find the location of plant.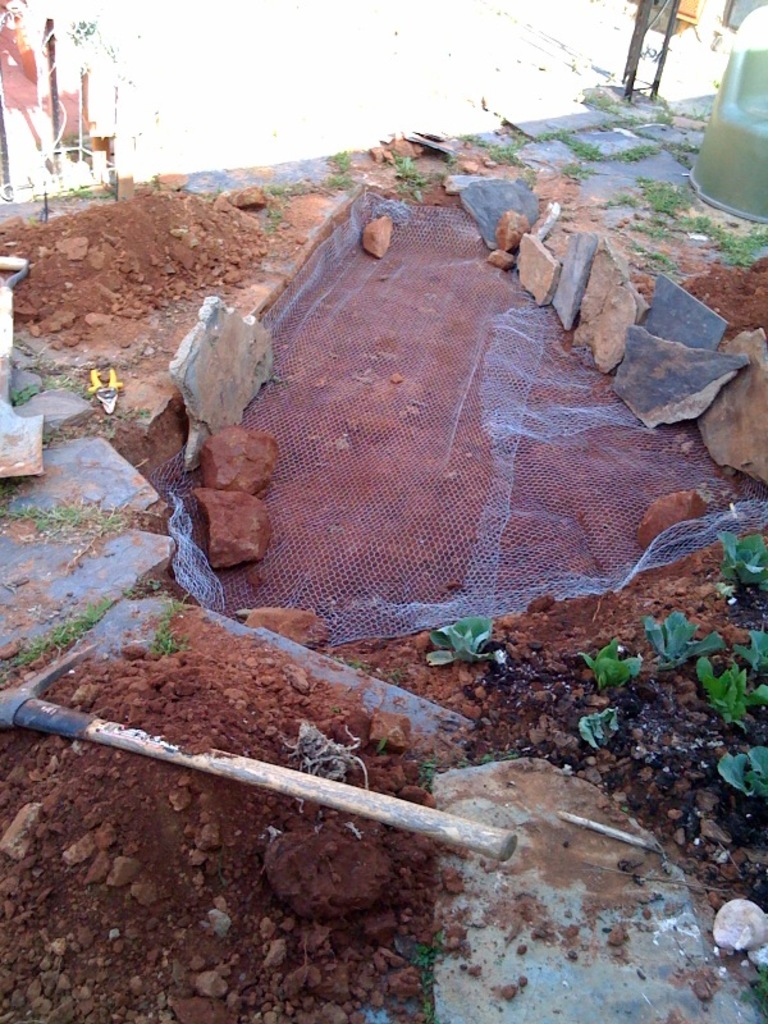
Location: left=716, top=741, right=767, bottom=801.
